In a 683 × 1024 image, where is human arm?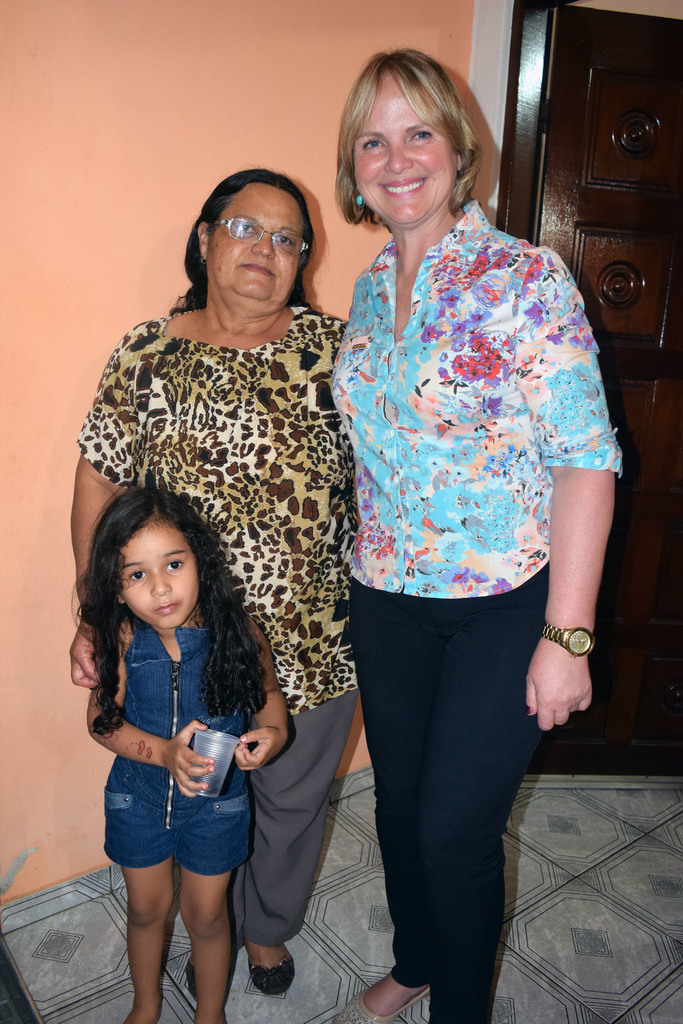
[x1=77, y1=636, x2=254, y2=788].
